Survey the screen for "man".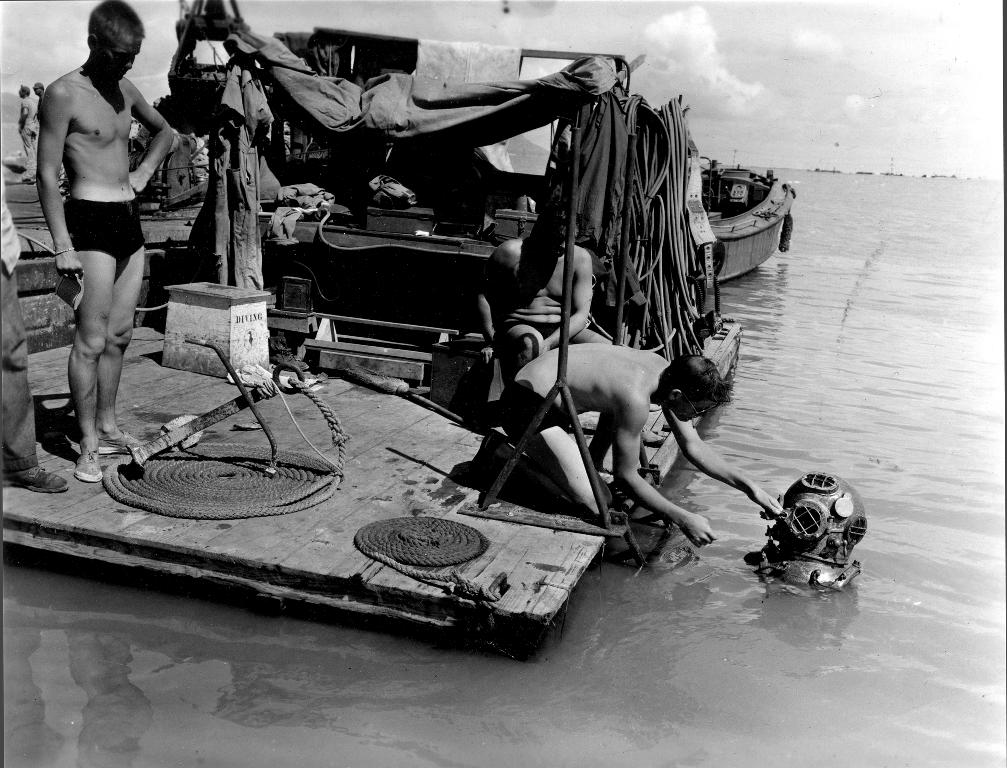
Survey found: (x1=473, y1=212, x2=614, y2=366).
